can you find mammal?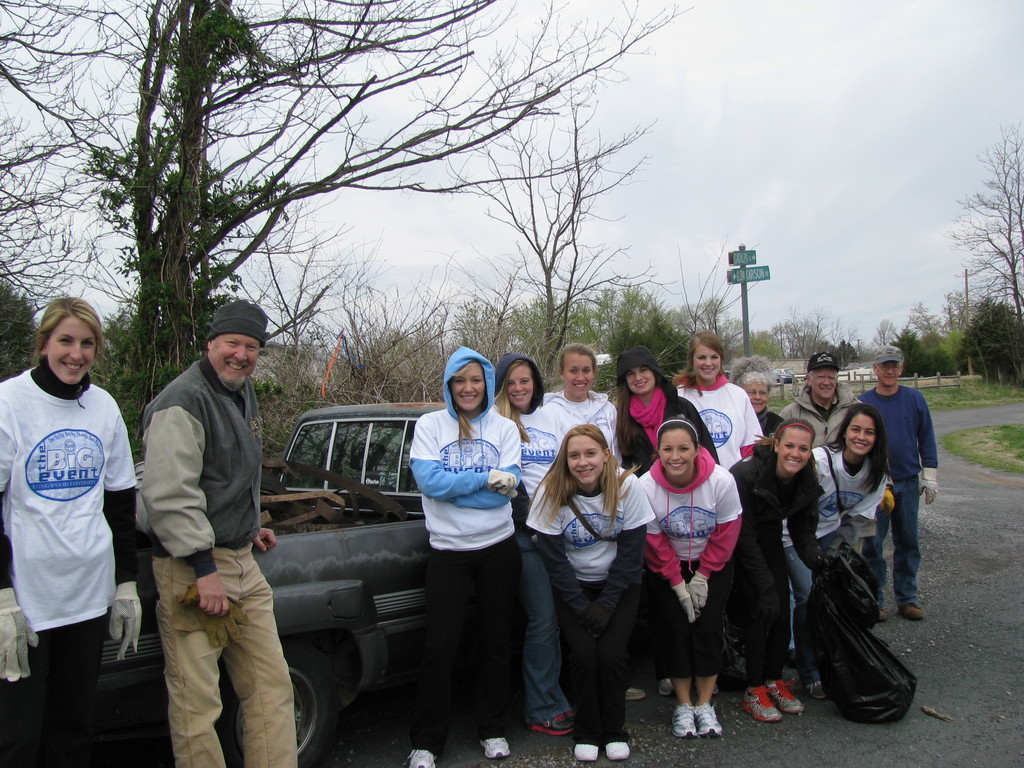
Yes, bounding box: select_region(779, 351, 861, 666).
